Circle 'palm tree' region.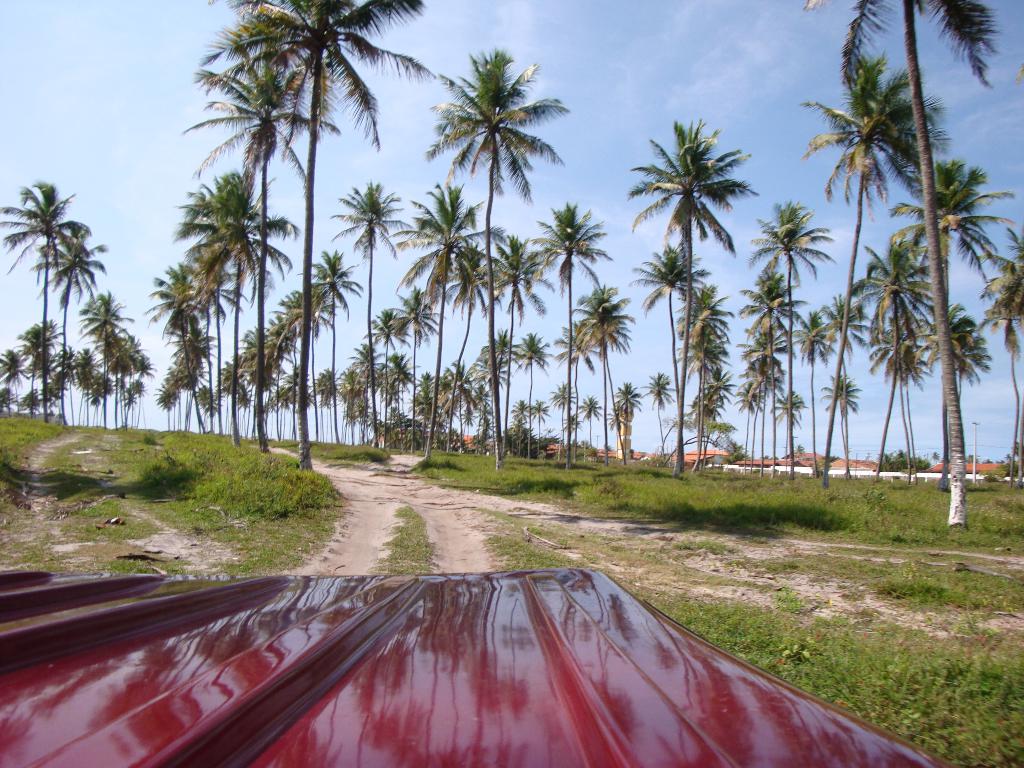
Region: <region>757, 196, 824, 484</region>.
